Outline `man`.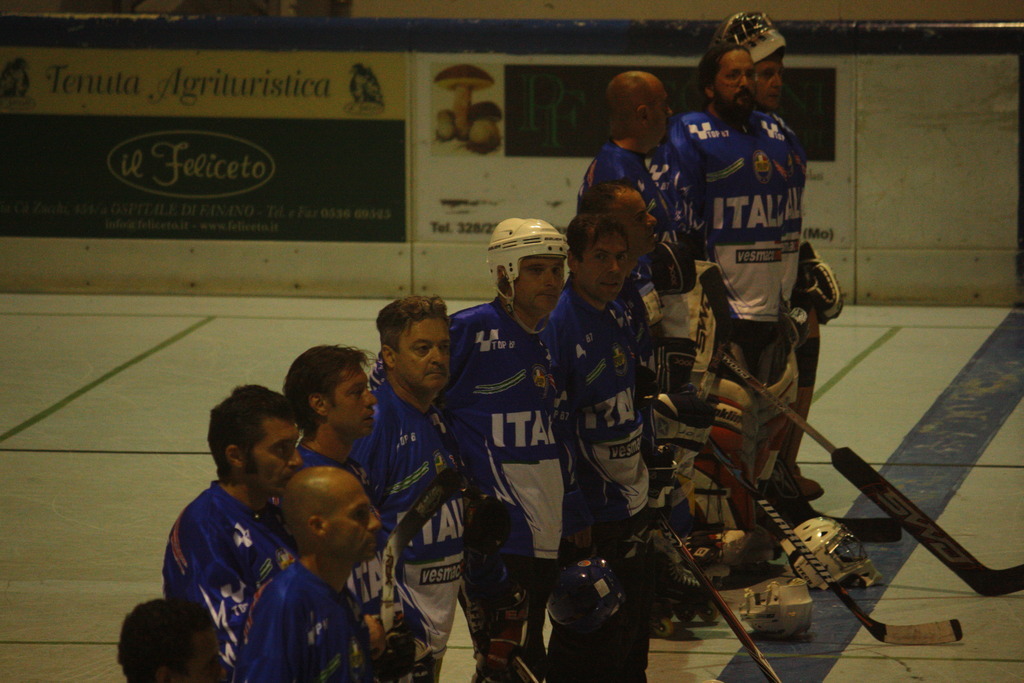
Outline: 557,216,643,576.
